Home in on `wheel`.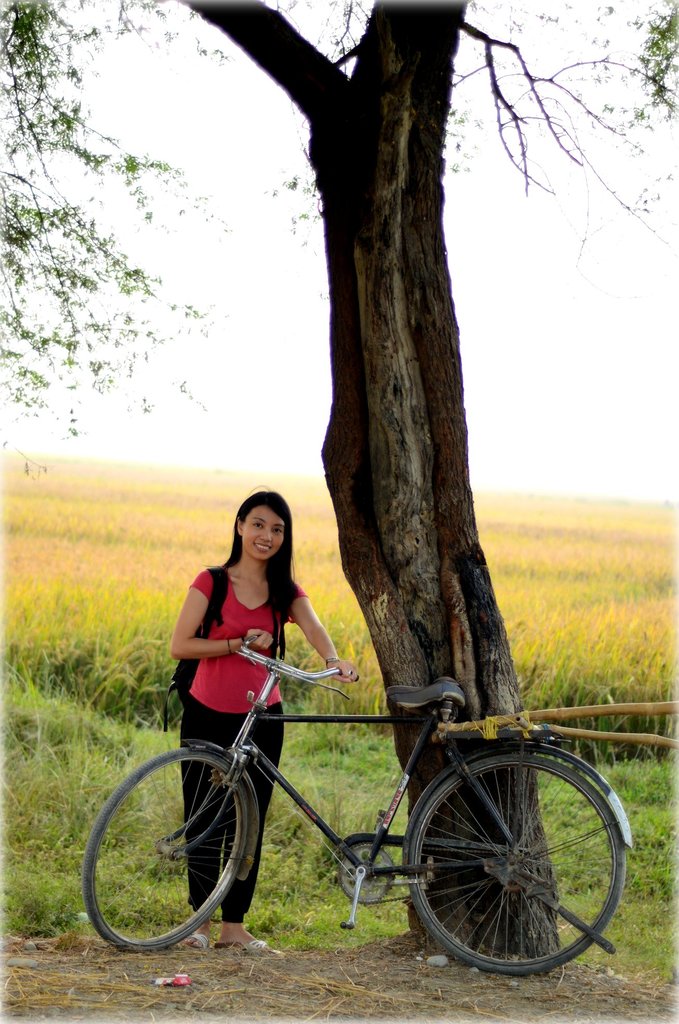
Homed in at rect(404, 753, 628, 970).
